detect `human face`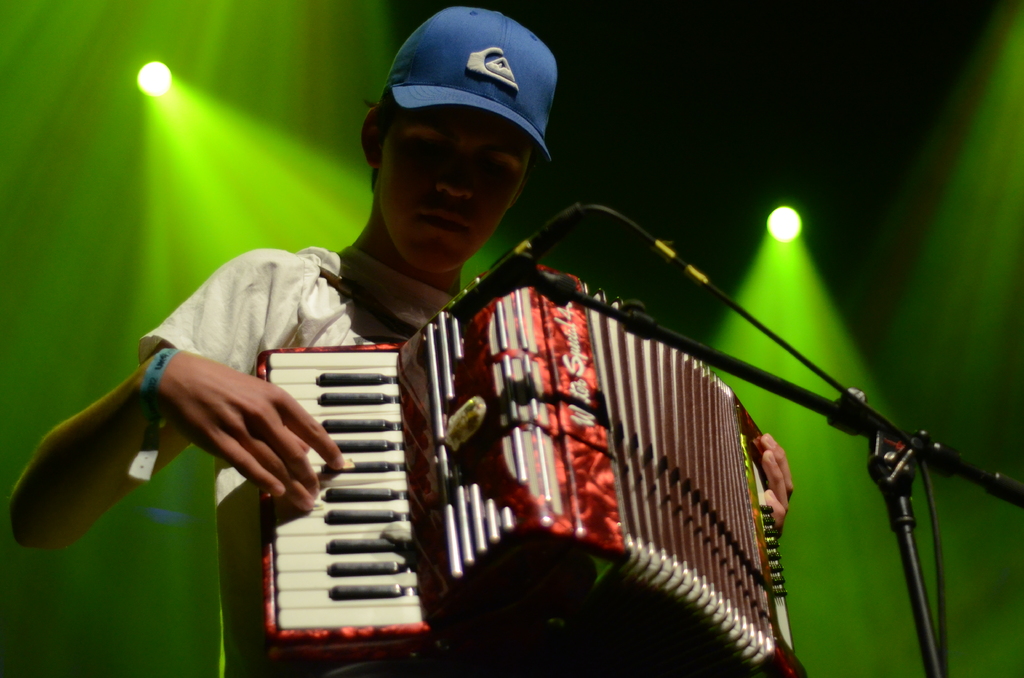
locate(377, 106, 528, 272)
